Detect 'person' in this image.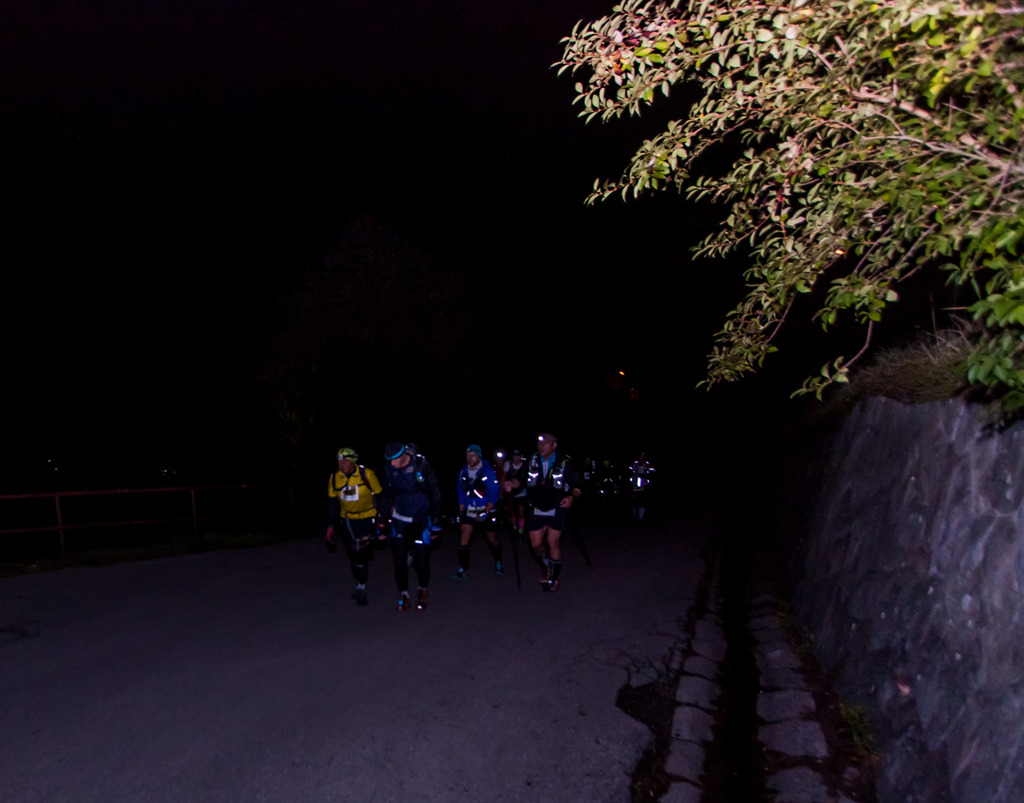
Detection: 458/443/499/578.
